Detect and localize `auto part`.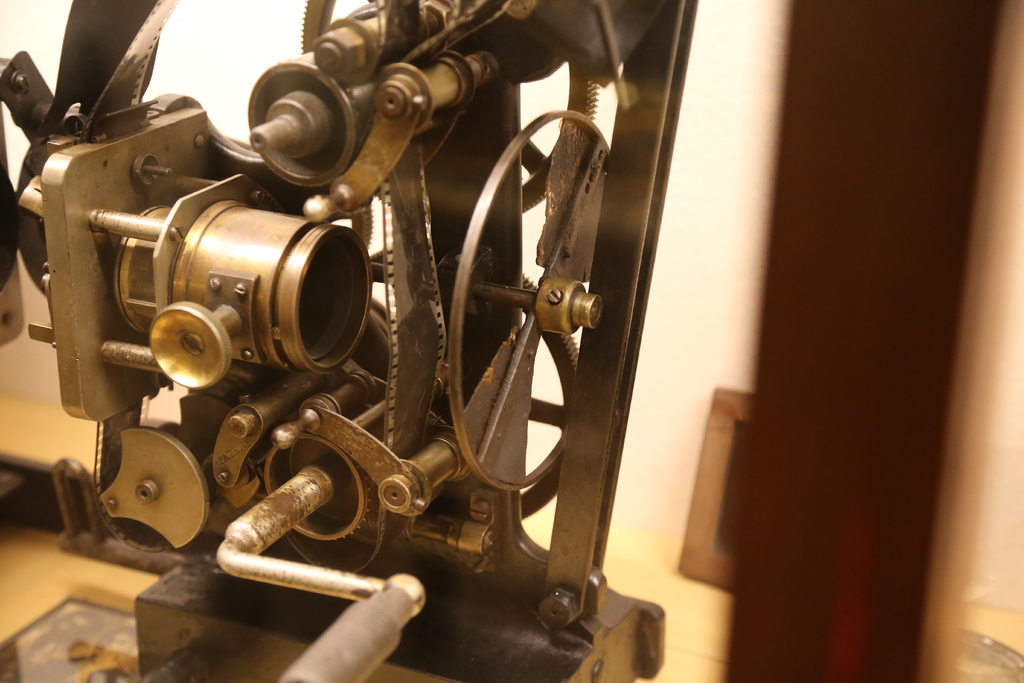
Localized at [0,0,685,682].
